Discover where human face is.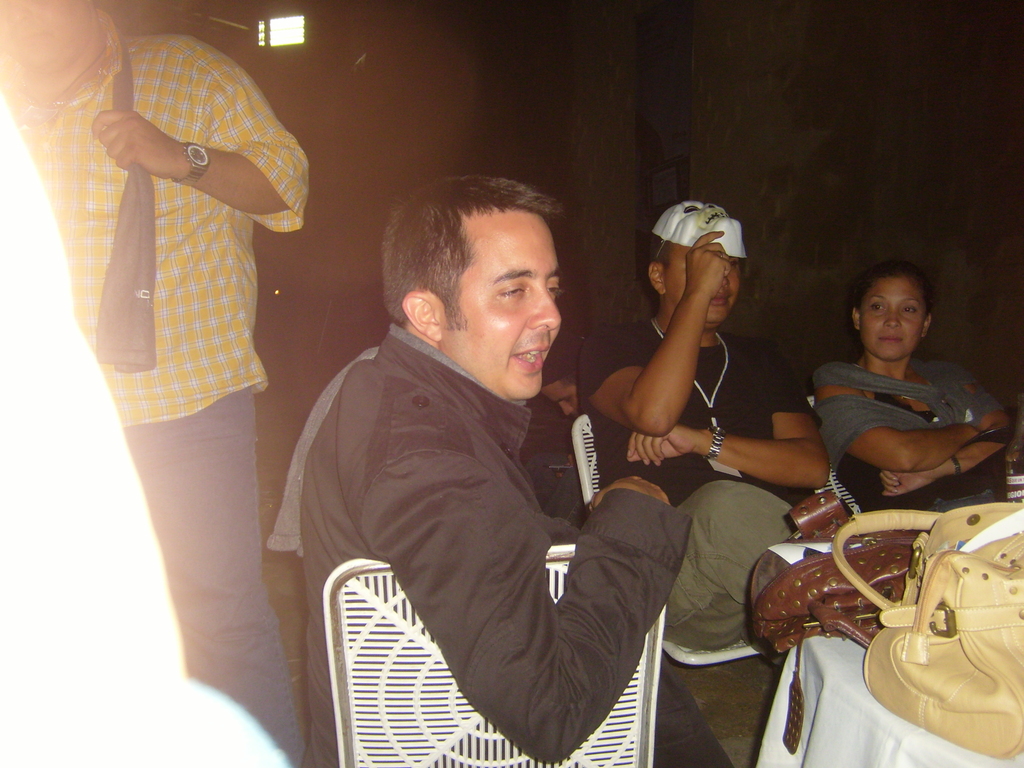
Discovered at {"left": 861, "top": 279, "right": 925, "bottom": 362}.
